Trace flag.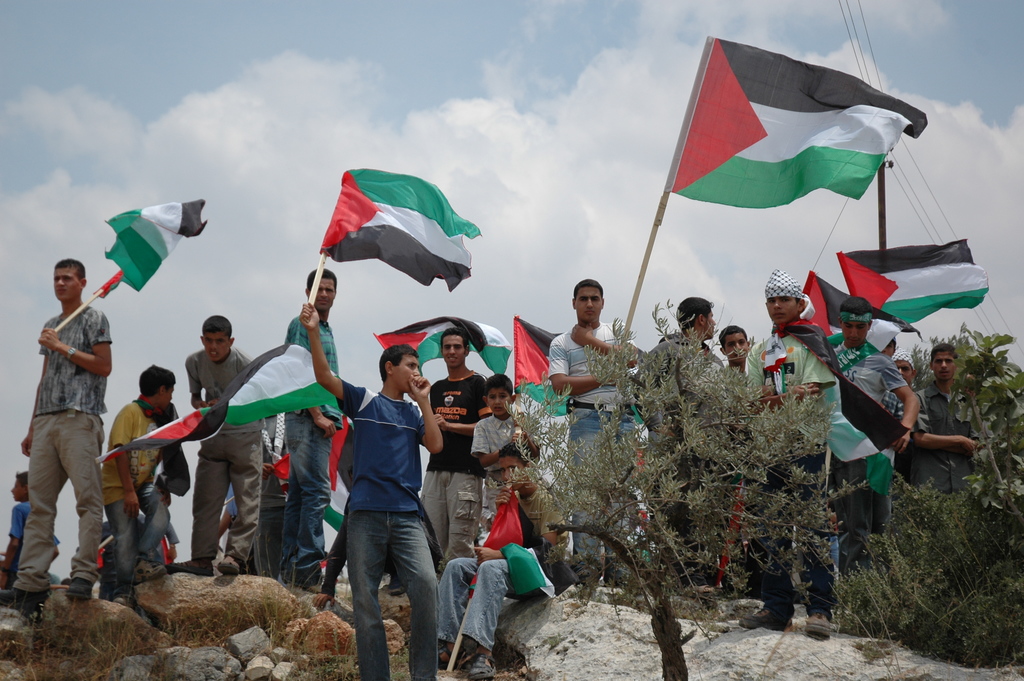
Traced to (515,316,570,418).
